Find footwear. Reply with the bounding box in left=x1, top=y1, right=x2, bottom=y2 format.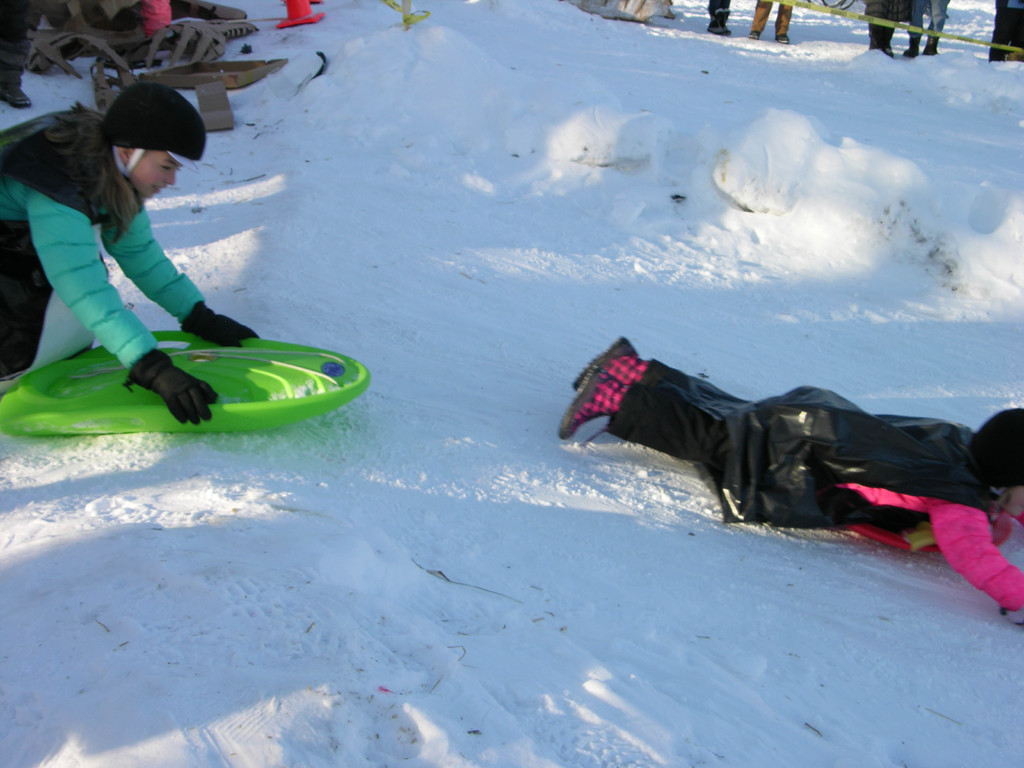
left=923, top=42, right=938, bottom=57.
